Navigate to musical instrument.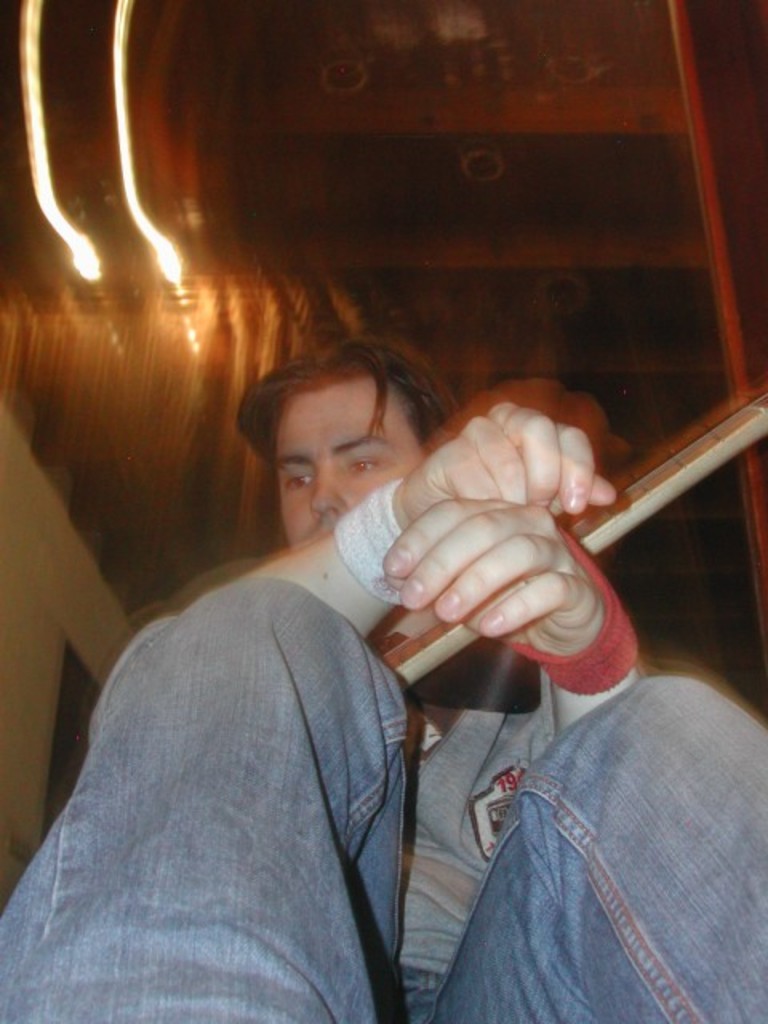
Navigation target: [left=378, top=384, right=766, bottom=686].
